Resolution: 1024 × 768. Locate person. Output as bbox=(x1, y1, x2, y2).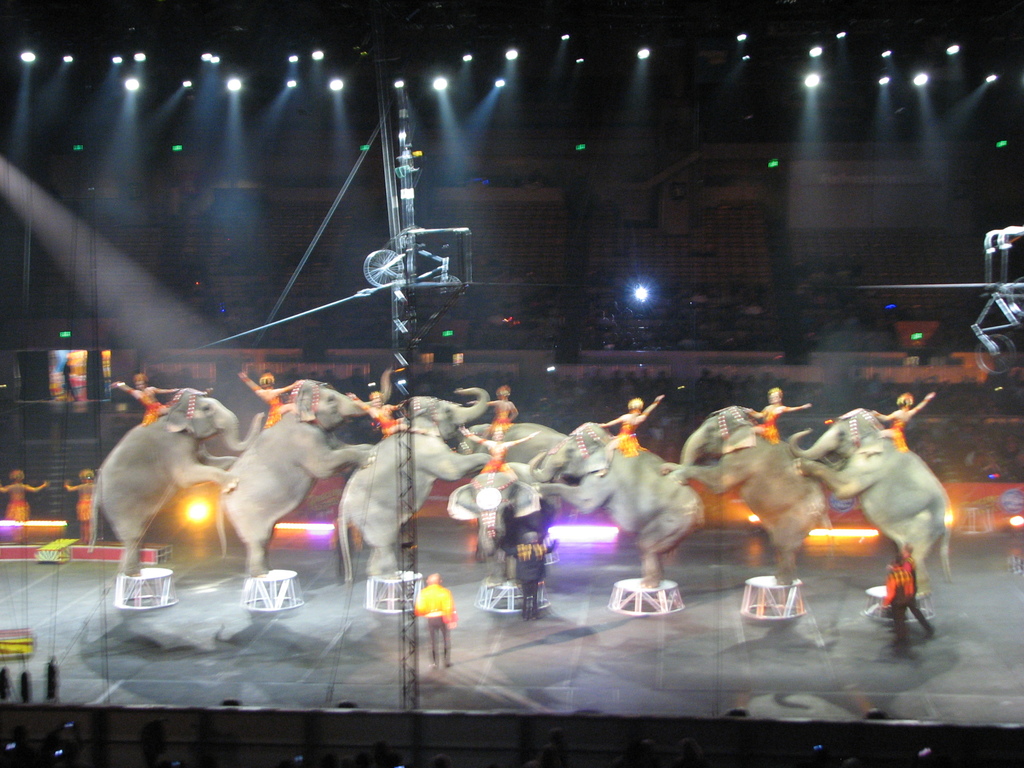
bbox=(904, 550, 937, 643).
